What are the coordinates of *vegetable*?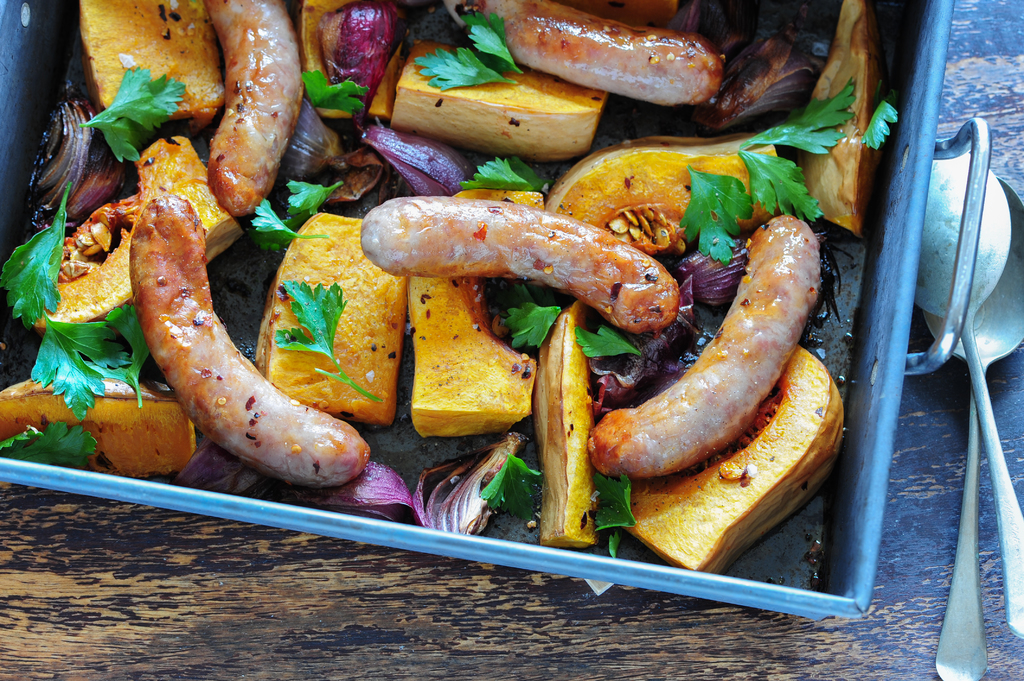
l=743, t=79, r=854, b=223.
